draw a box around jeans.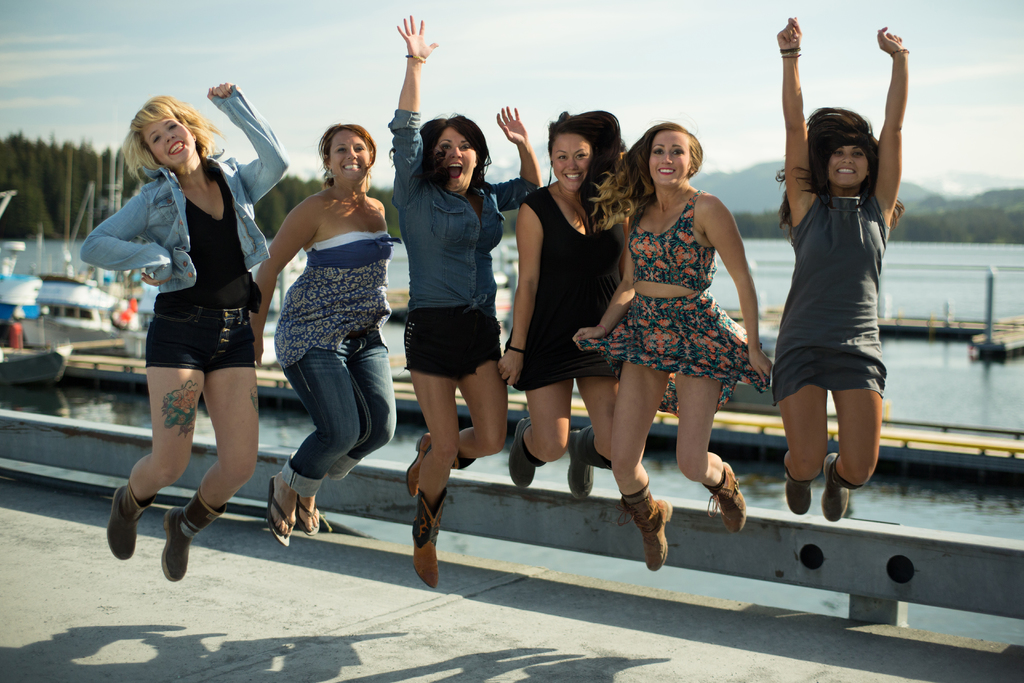
BBox(408, 313, 506, 377).
